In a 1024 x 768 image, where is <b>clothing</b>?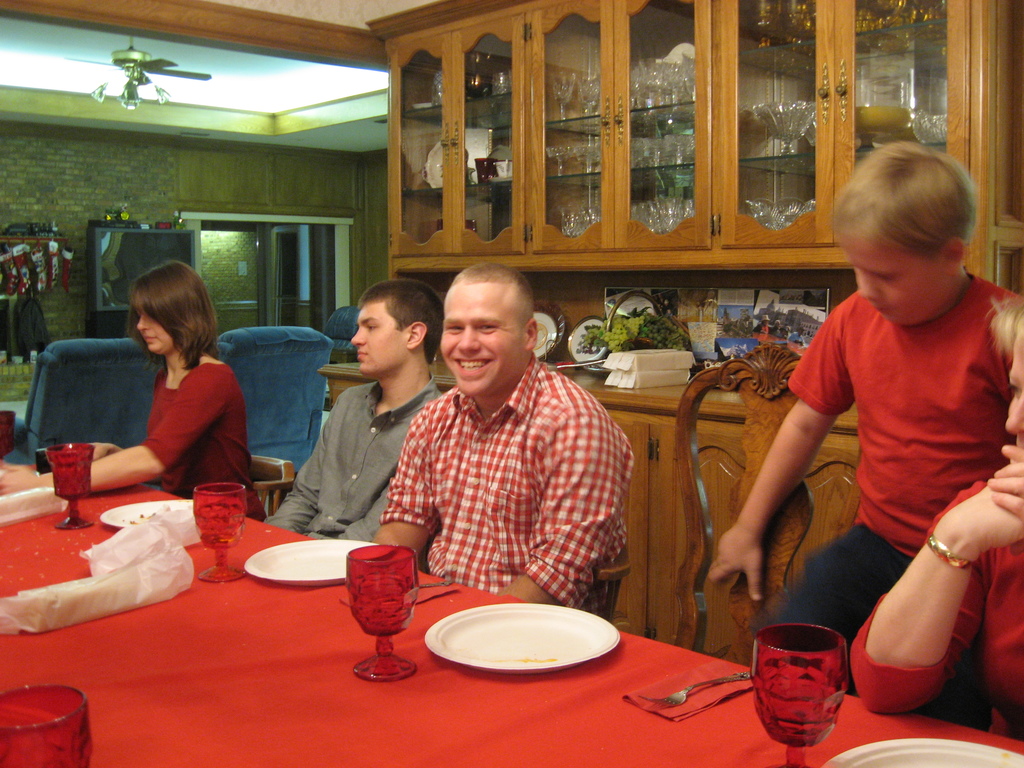
753, 519, 913, 703.
